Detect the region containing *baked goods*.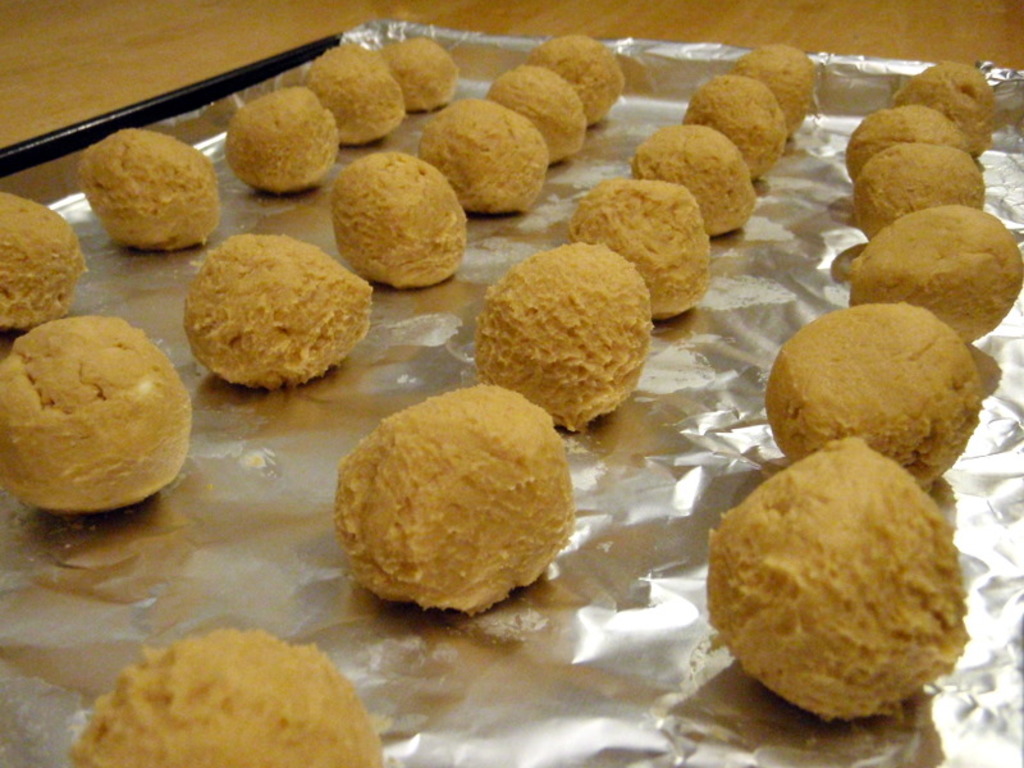
0 317 192 516.
